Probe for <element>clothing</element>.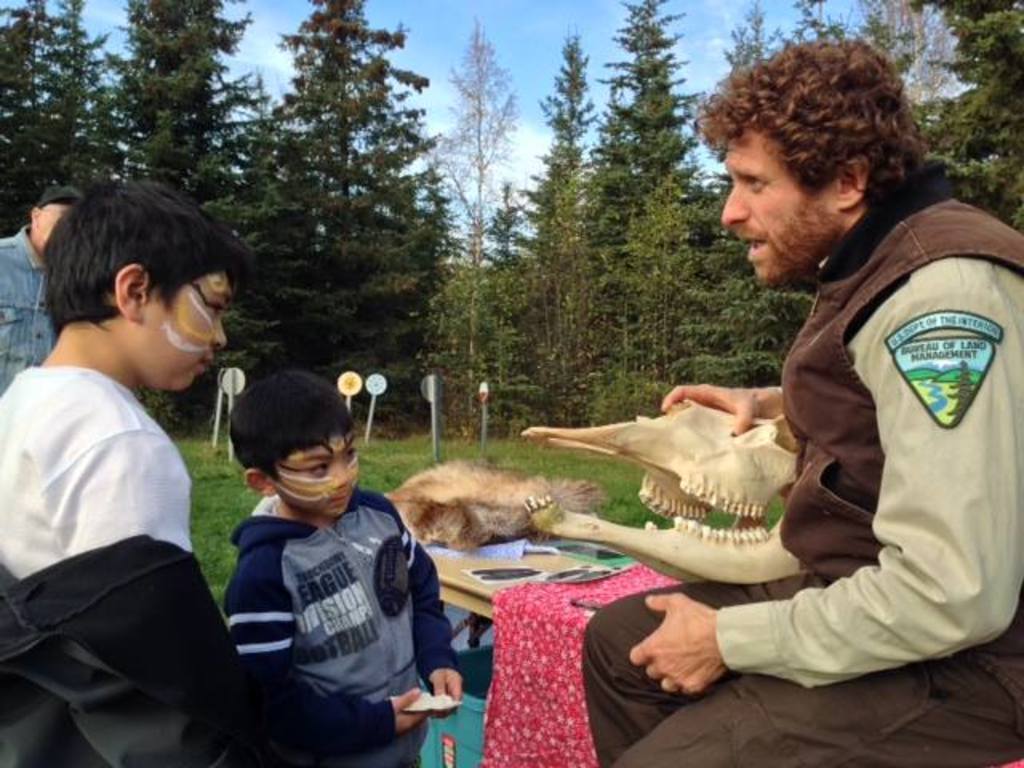
Probe result: Rect(584, 187, 1022, 766).
